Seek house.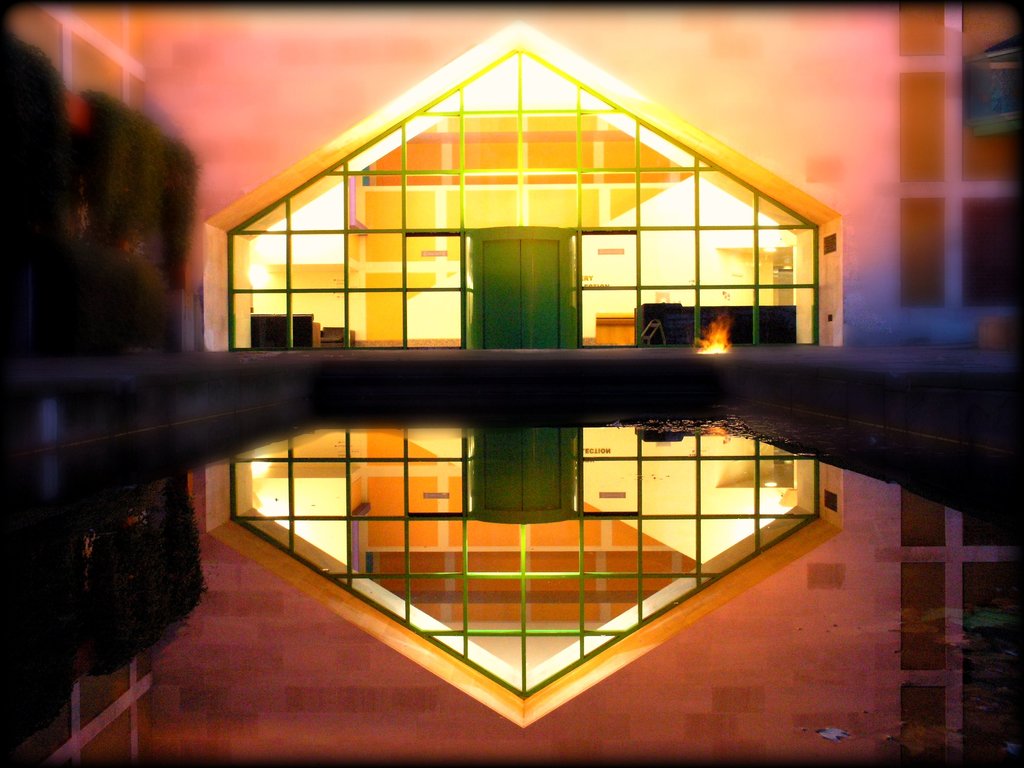
left=0, top=0, right=1023, bottom=767.
